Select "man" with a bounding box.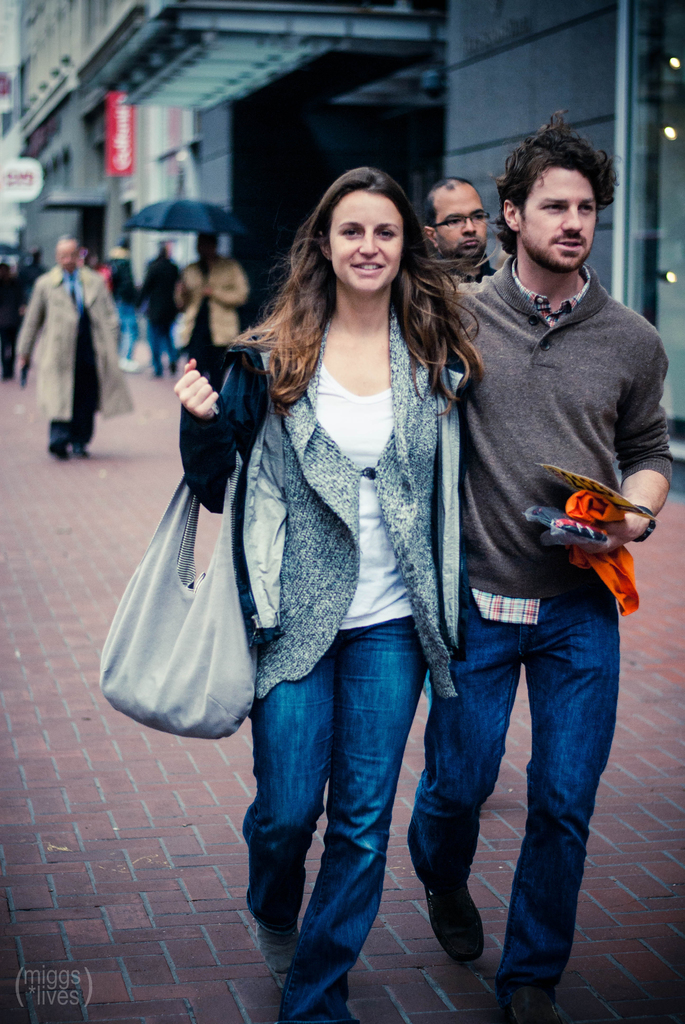
0/260/24/380.
